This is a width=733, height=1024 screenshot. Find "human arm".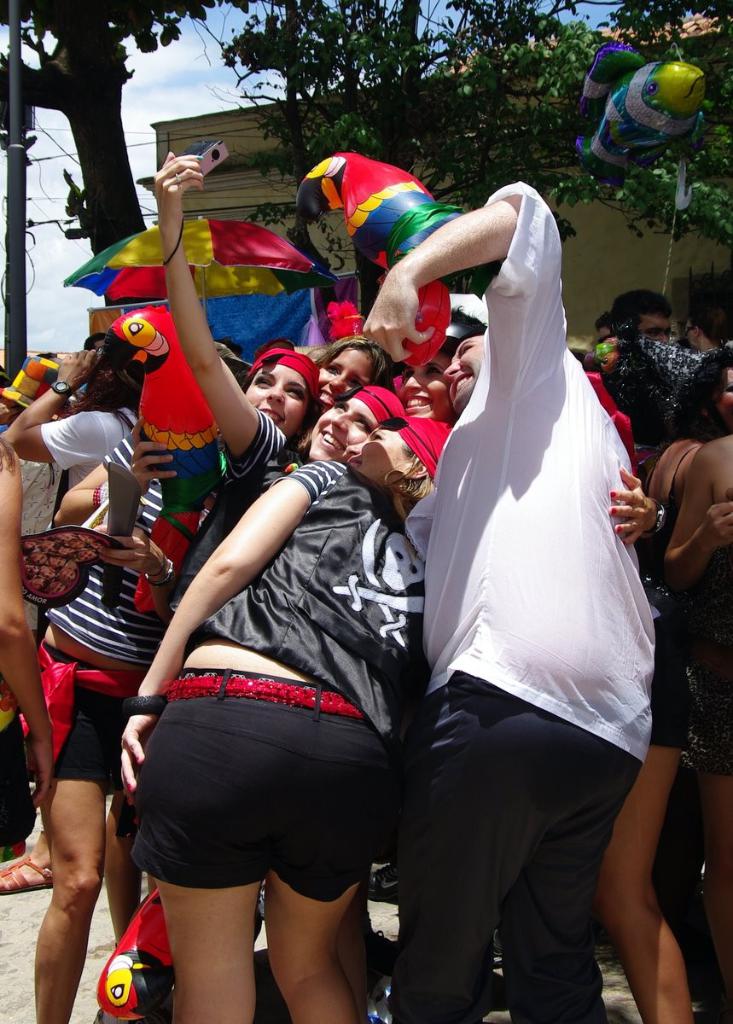
Bounding box: (x1=49, y1=458, x2=163, y2=518).
